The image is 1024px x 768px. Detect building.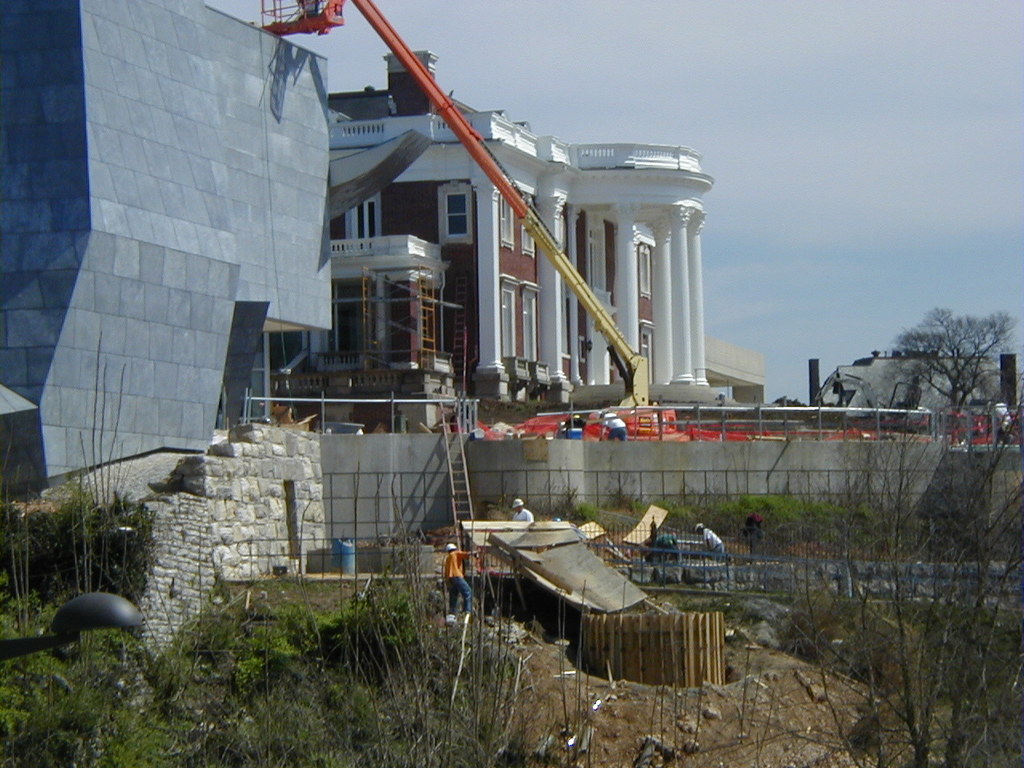
Detection: (246,50,714,434).
